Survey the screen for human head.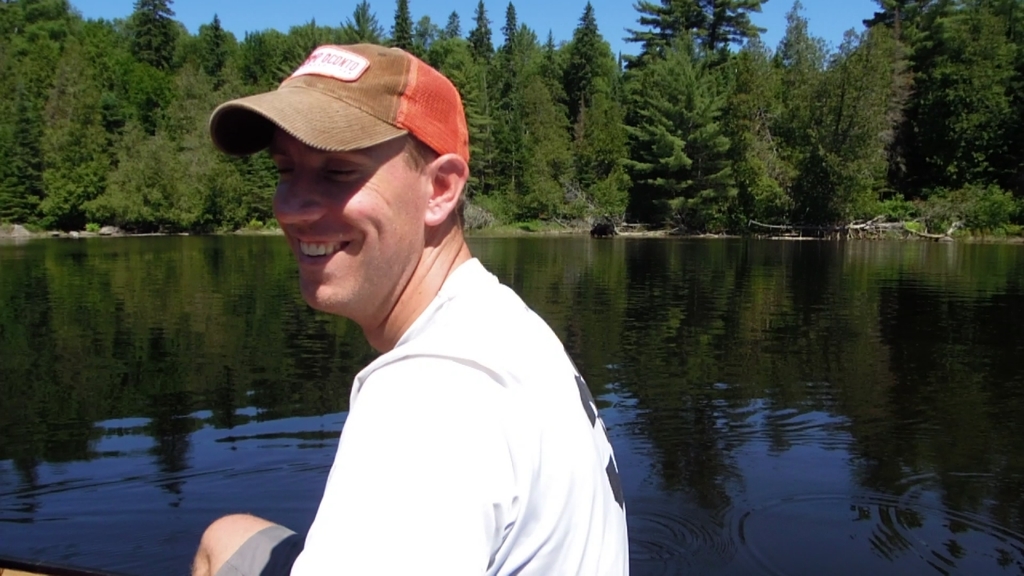
Survey found: <region>214, 34, 462, 322</region>.
